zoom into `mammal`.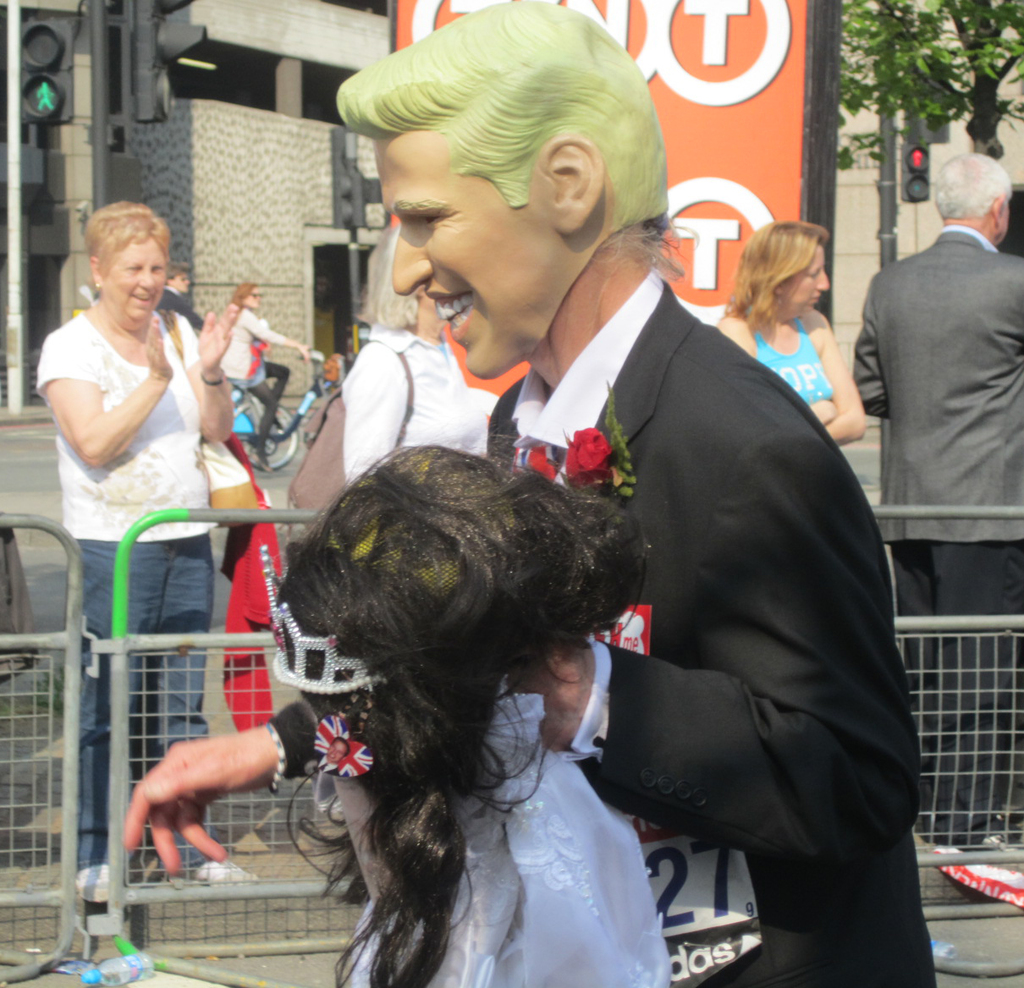
Zoom target: [x1=34, y1=194, x2=244, y2=902].
